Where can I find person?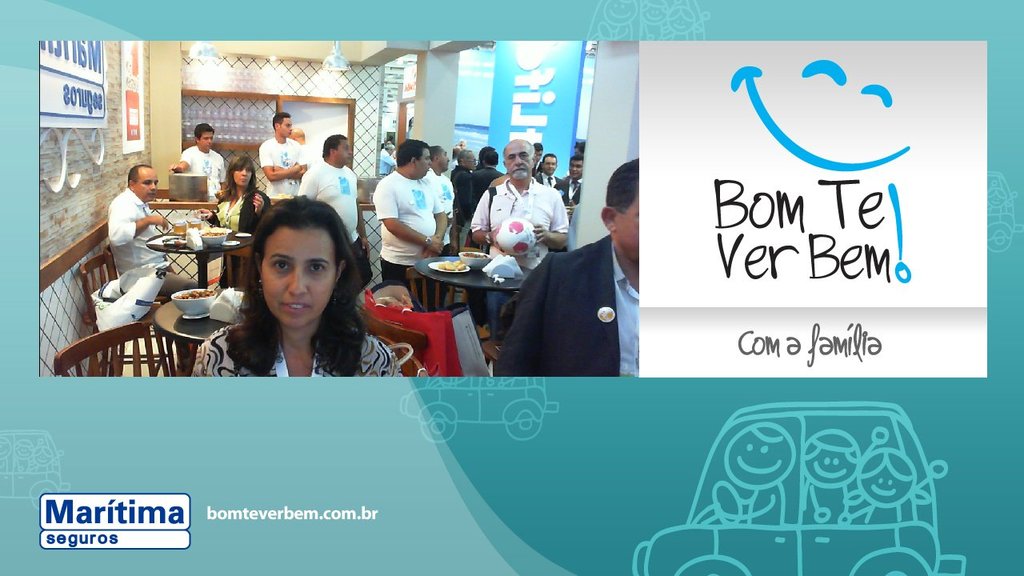
You can find it at (x1=172, y1=130, x2=233, y2=202).
